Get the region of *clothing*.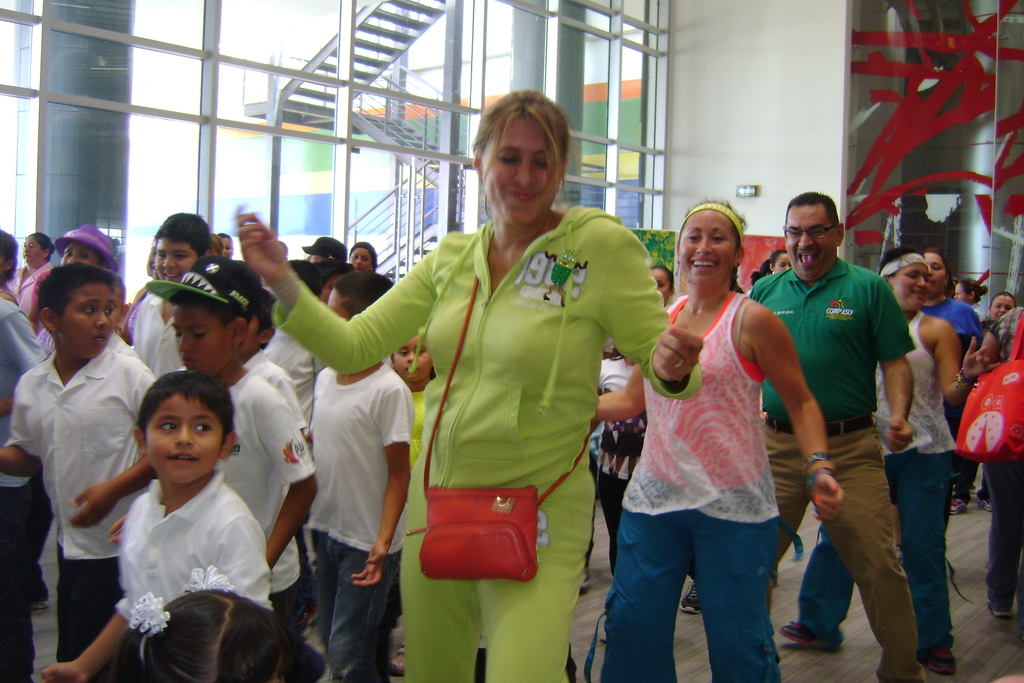
(0, 328, 163, 678).
